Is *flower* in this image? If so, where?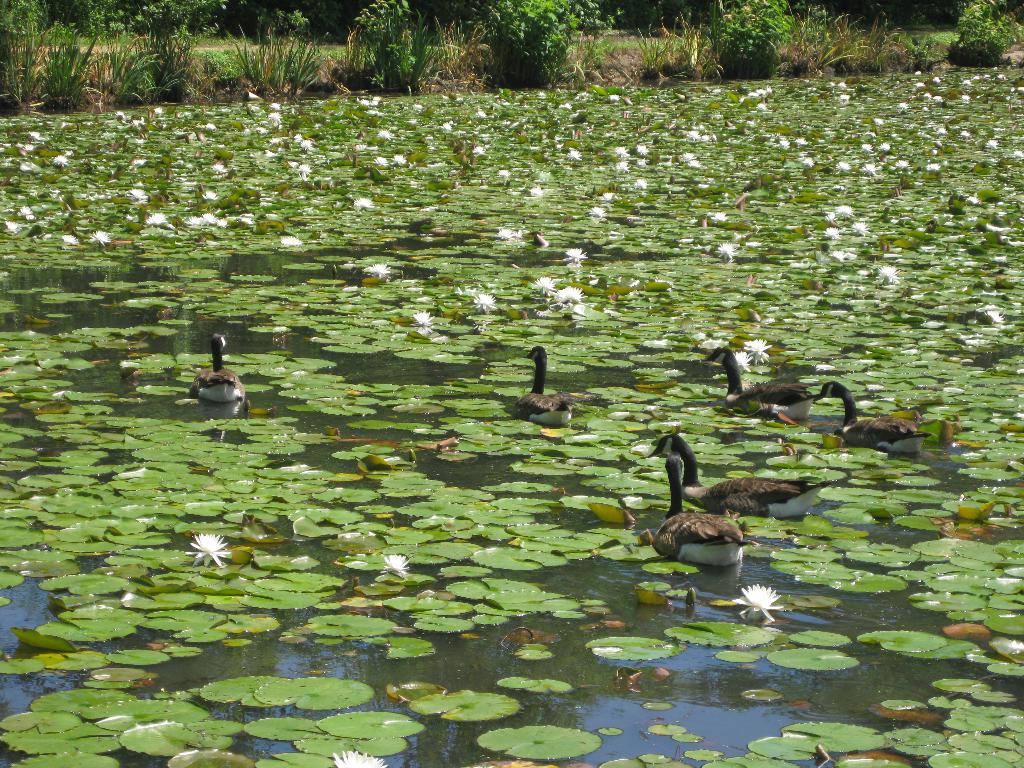
Yes, at 881/141/888/150.
